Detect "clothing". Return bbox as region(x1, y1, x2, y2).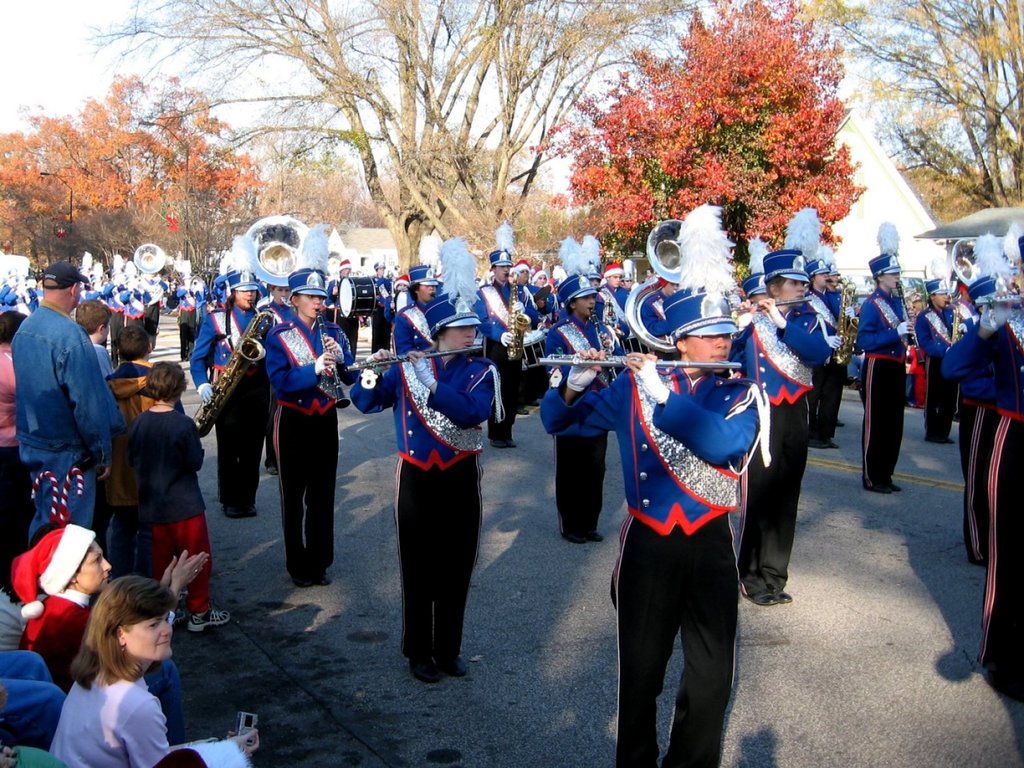
region(856, 289, 918, 492).
